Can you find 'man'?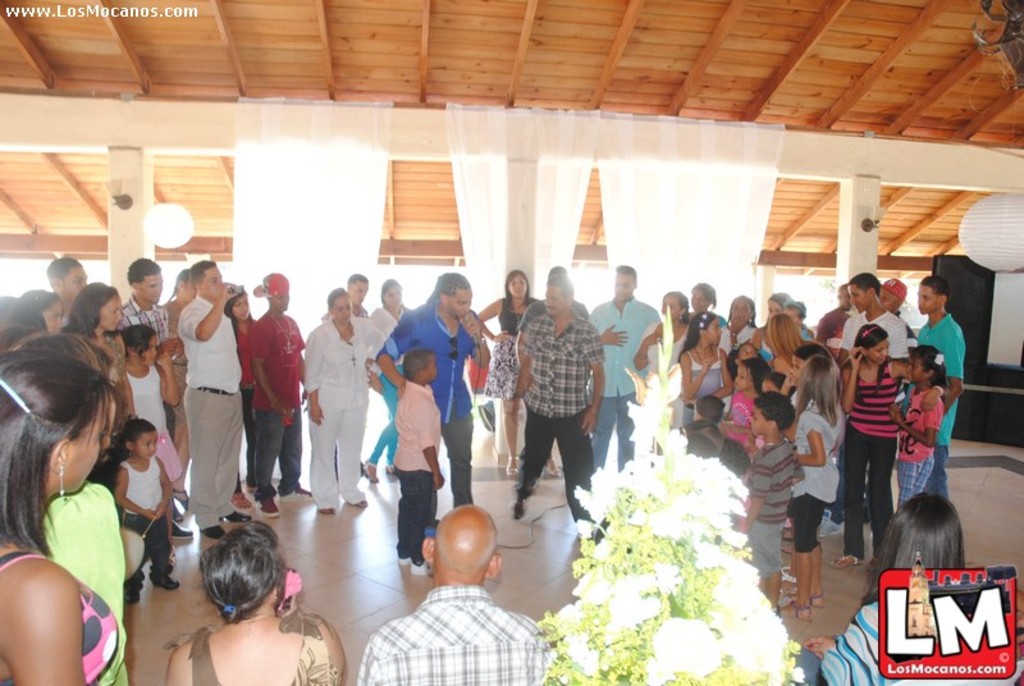
Yes, bounding box: select_region(115, 262, 177, 434).
